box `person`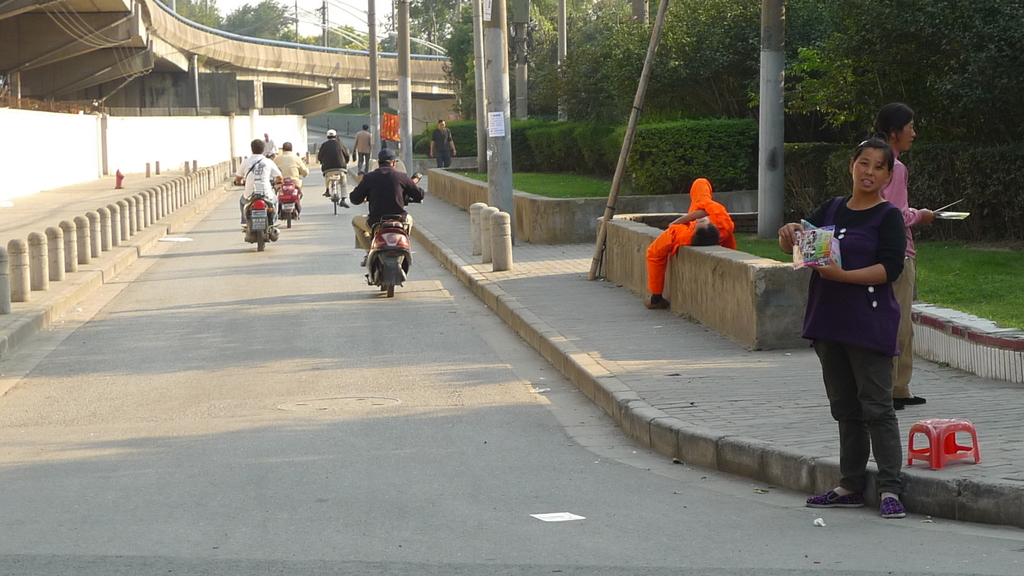
left=318, top=129, right=352, bottom=205
